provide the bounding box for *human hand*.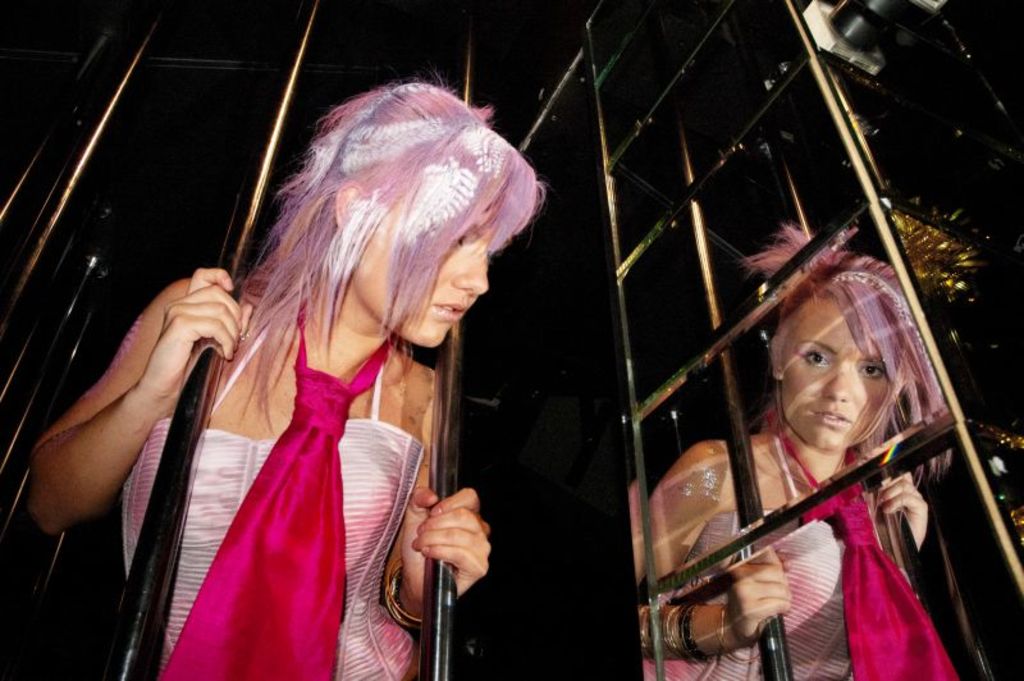
(left=397, top=483, right=492, bottom=620).
